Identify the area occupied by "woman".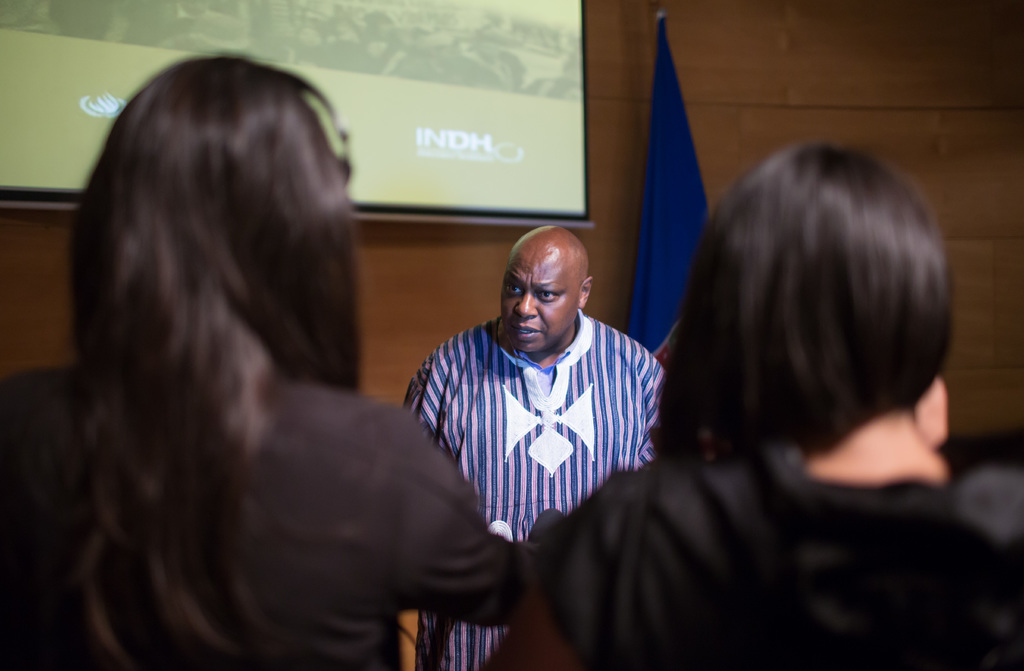
Area: box(0, 51, 524, 670).
